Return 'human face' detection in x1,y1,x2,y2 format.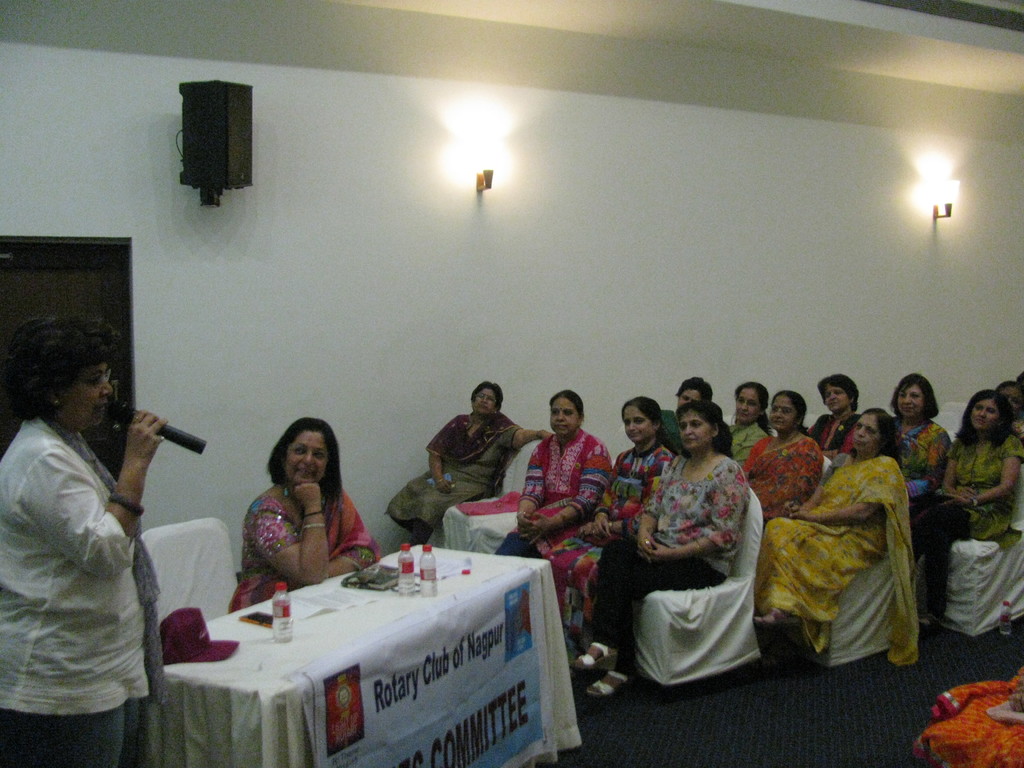
898,382,923,420.
